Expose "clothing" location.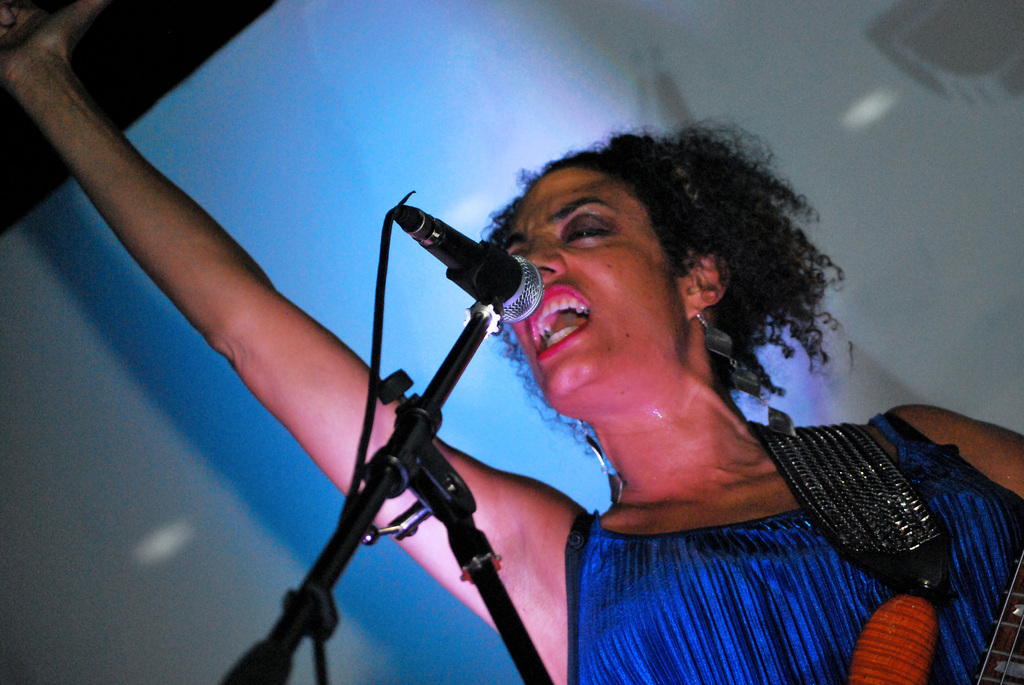
Exposed at region(566, 414, 1023, 684).
